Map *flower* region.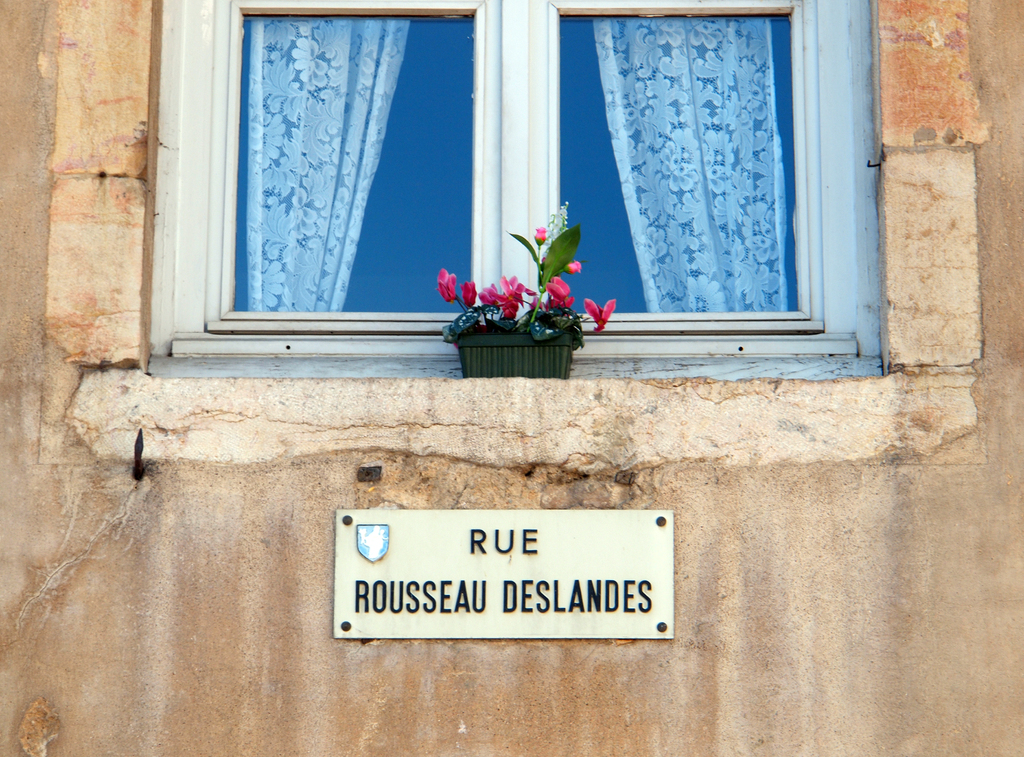
Mapped to left=532, top=227, right=546, bottom=242.
